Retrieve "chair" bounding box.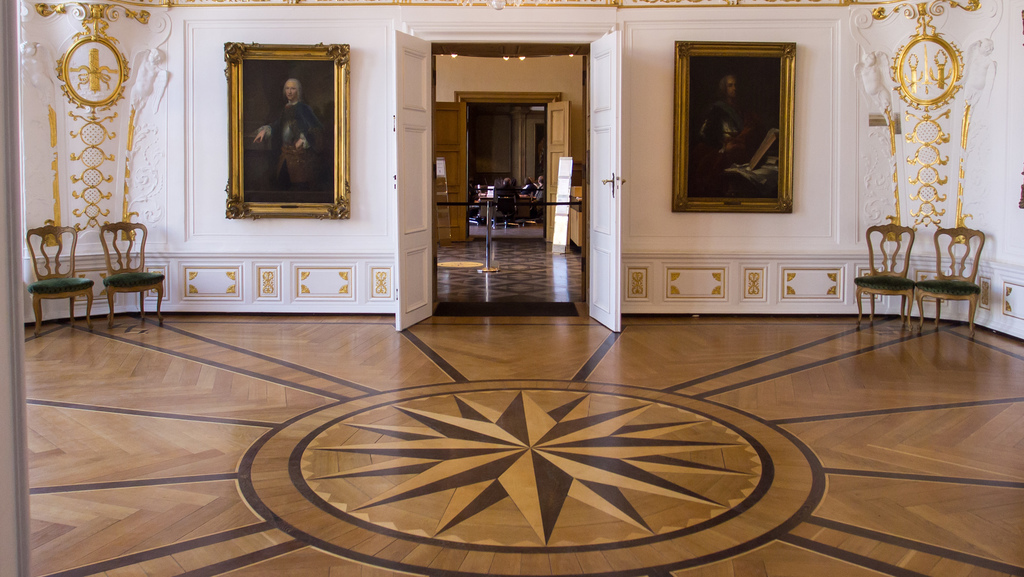
Bounding box: (x1=27, y1=223, x2=97, y2=332).
